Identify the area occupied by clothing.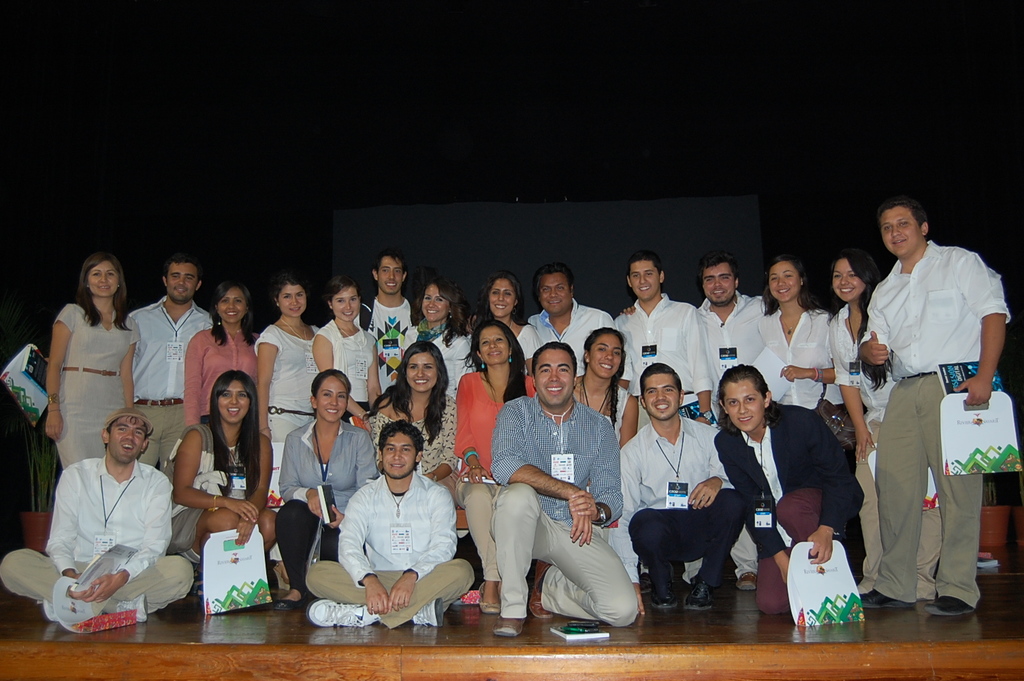
Area: left=319, top=311, right=380, bottom=398.
